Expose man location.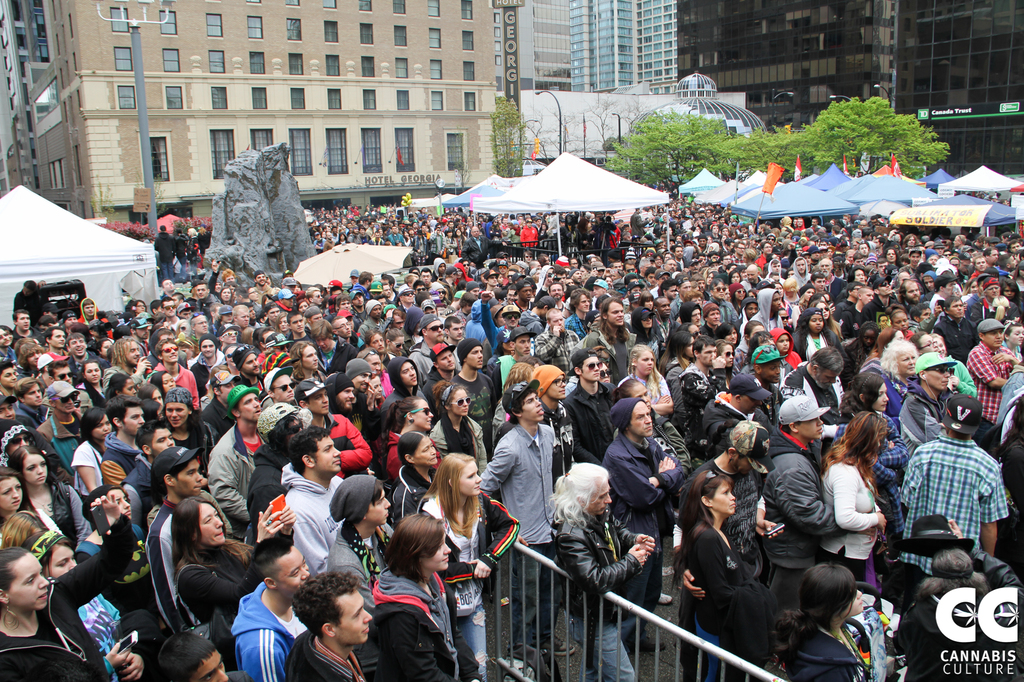
Exposed at left=412, top=314, right=449, bottom=373.
